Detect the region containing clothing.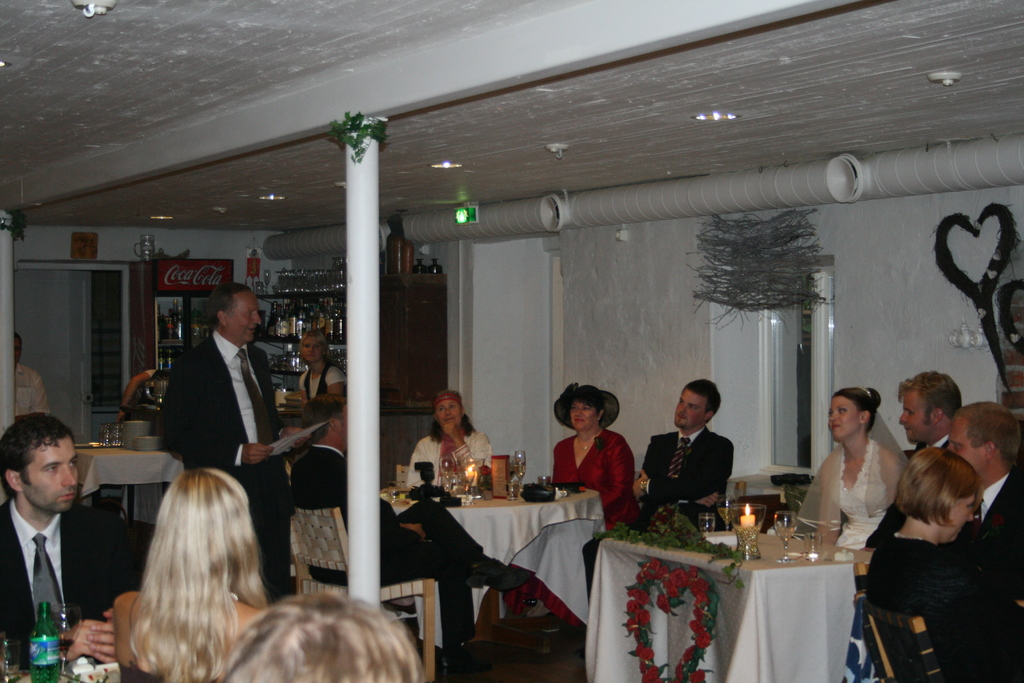
<box>830,435,886,545</box>.
